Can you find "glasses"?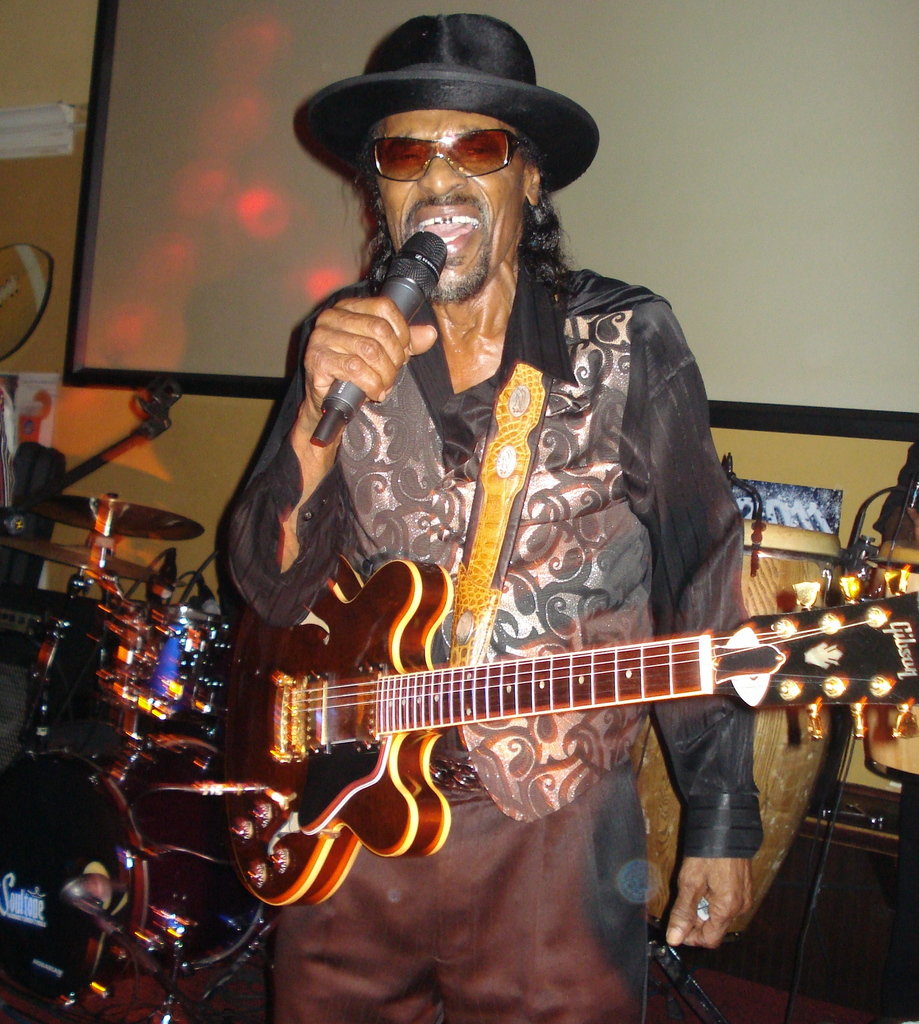
Yes, bounding box: [left=358, top=127, right=539, bottom=191].
